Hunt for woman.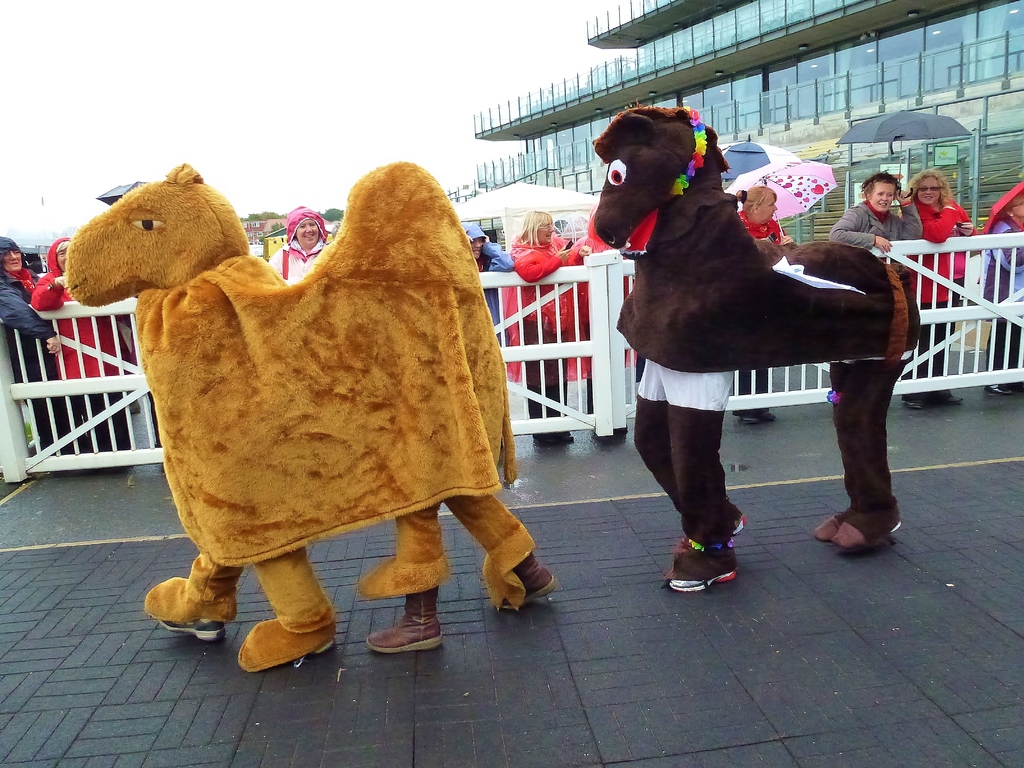
Hunted down at select_region(273, 205, 329, 281).
